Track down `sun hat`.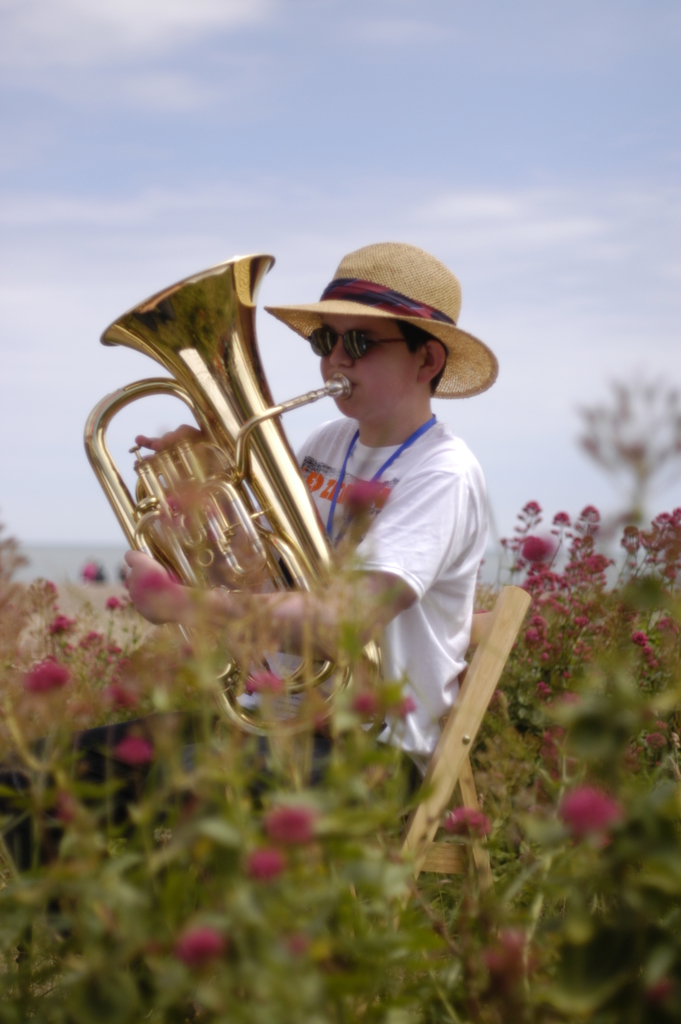
Tracked to left=258, top=243, right=498, bottom=402.
